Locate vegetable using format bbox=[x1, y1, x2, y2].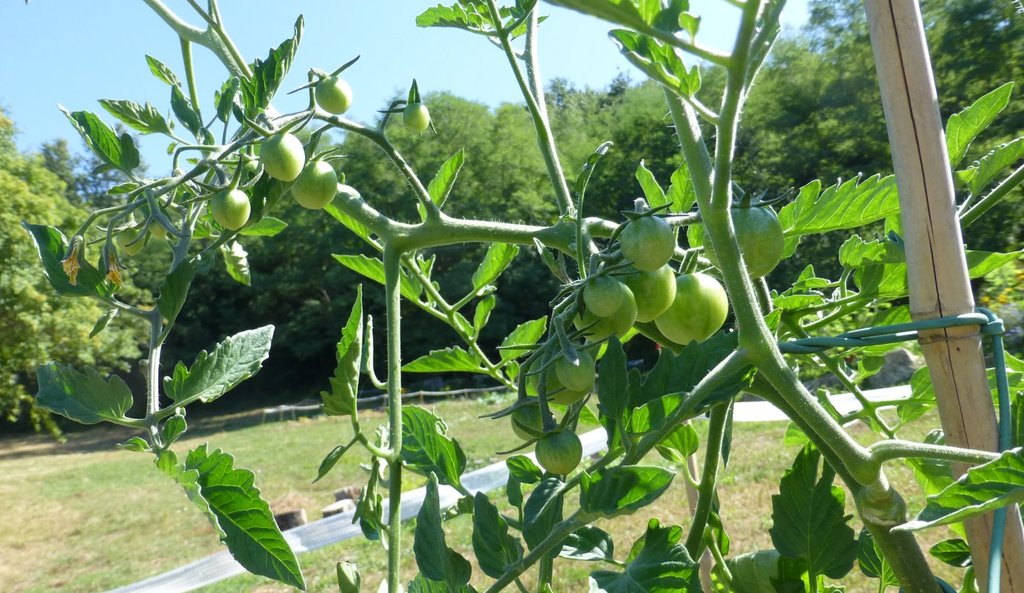
bbox=[610, 203, 674, 269].
